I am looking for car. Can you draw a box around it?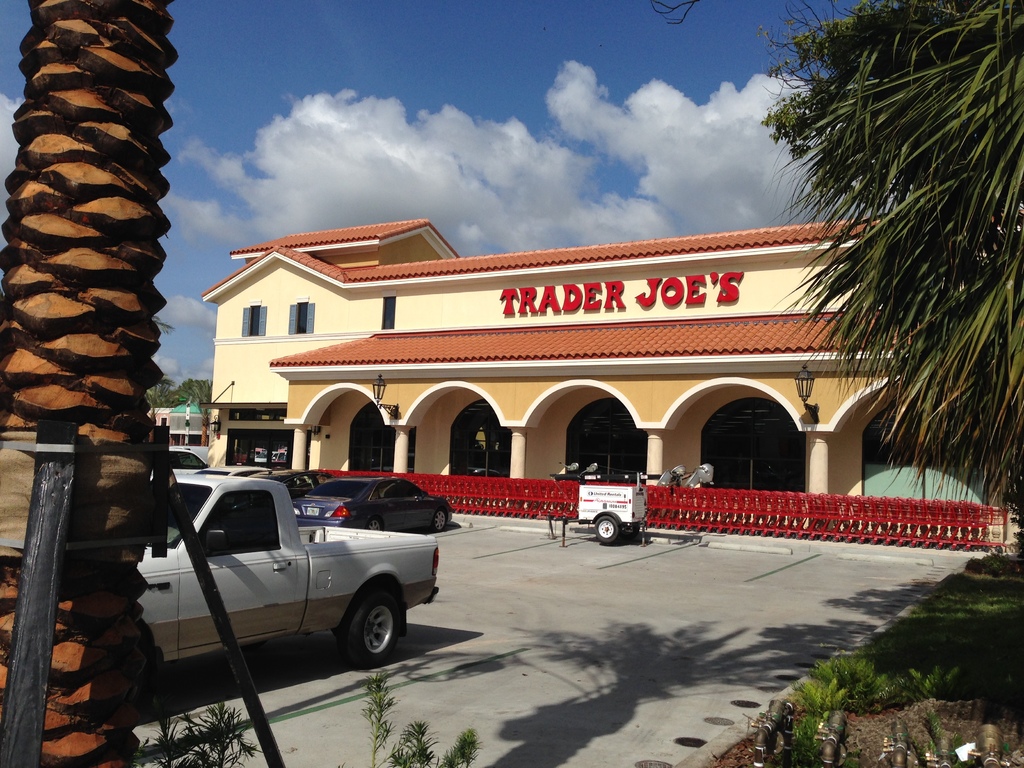
Sure, the bounding box is pyautogui.locateOnScreen(150, 446, 207, 479).
